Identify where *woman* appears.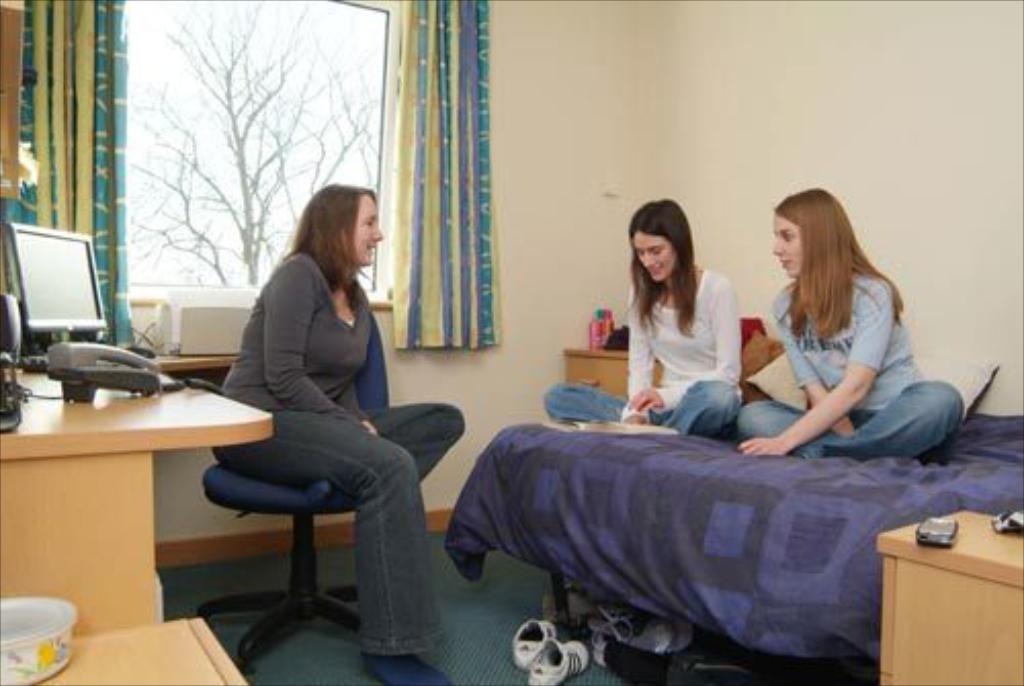
Appears at <box>735,180,944,487</box>.
